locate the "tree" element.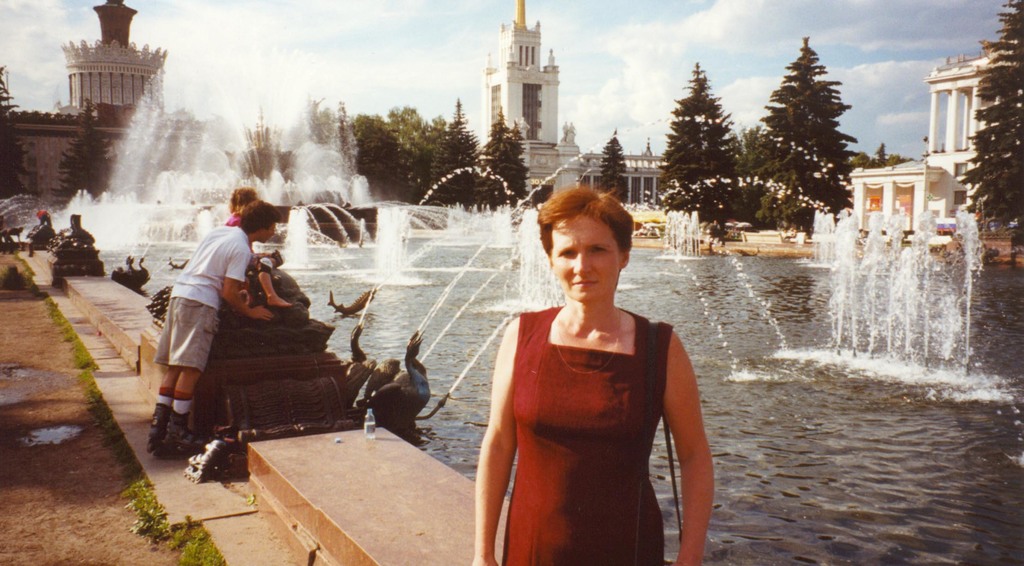
Element bbox: <region>652, 58, 750, 239</region>.
